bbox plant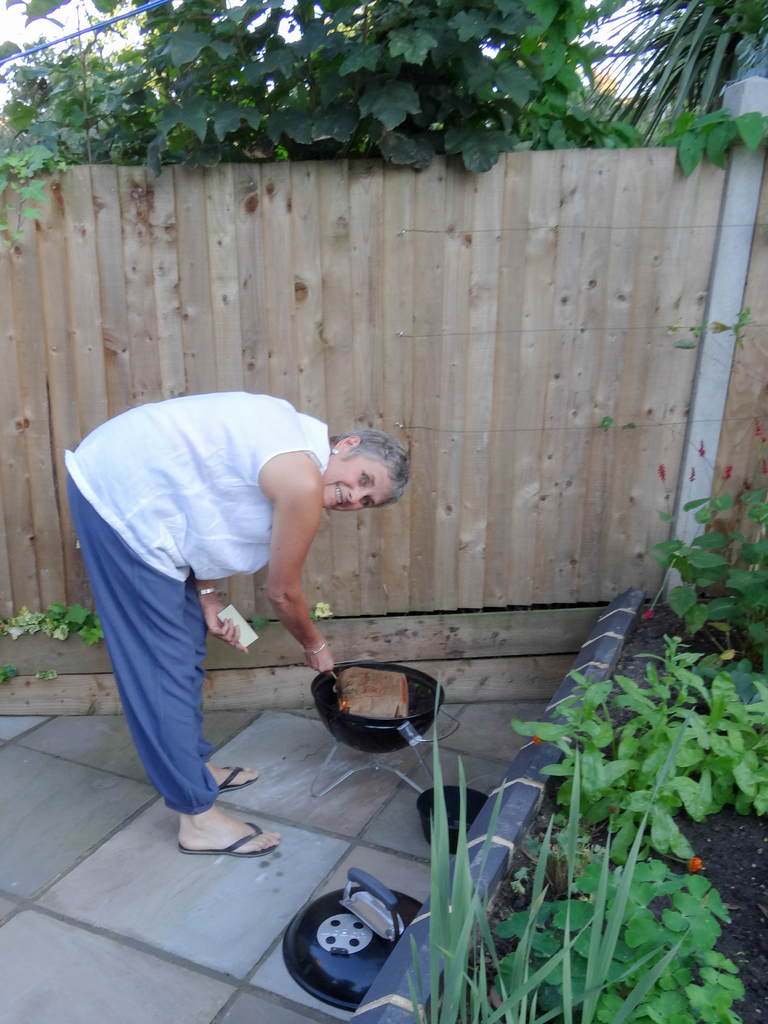
47, 599, 103, 636
